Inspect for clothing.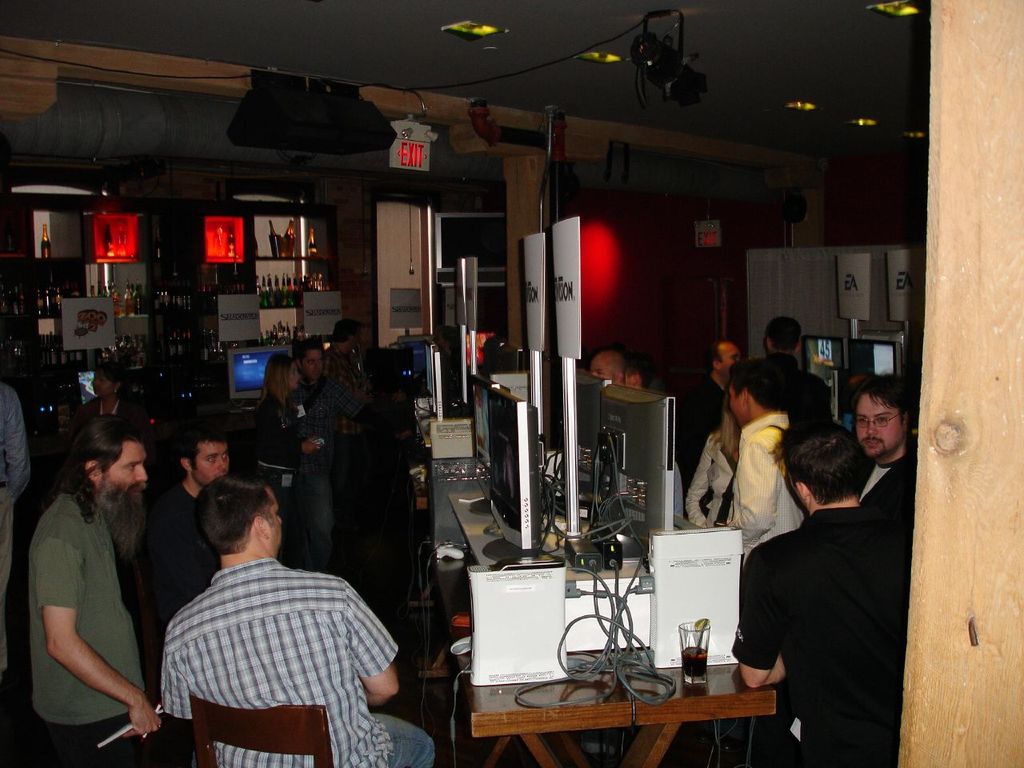
Inspection: 323 342 370 530.
